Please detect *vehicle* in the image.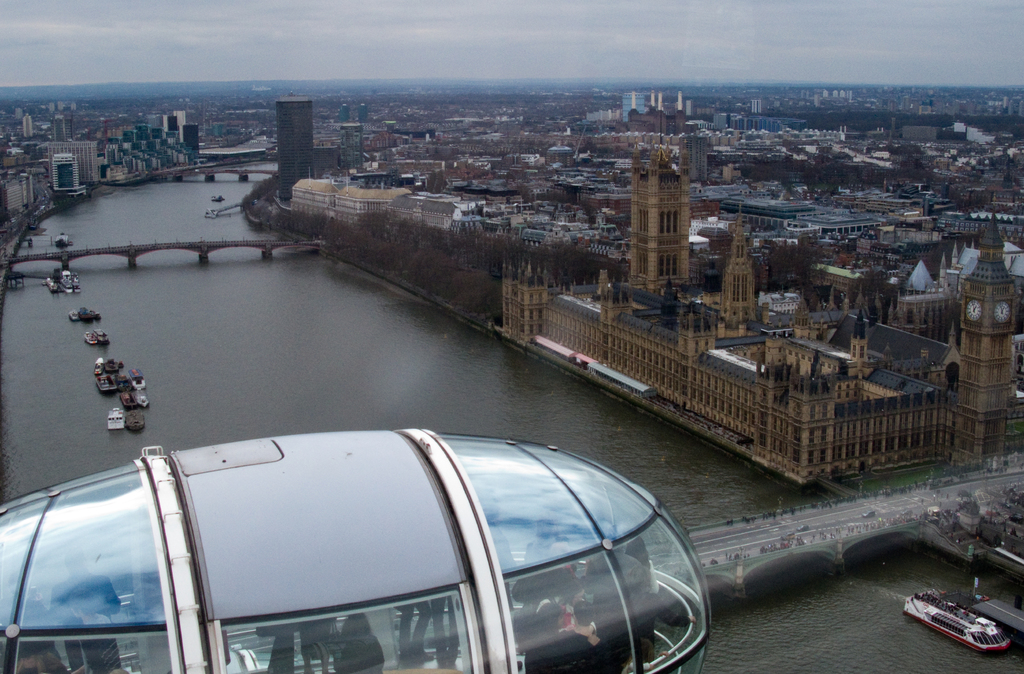
bbox=(900, 592, 1011, 654).
